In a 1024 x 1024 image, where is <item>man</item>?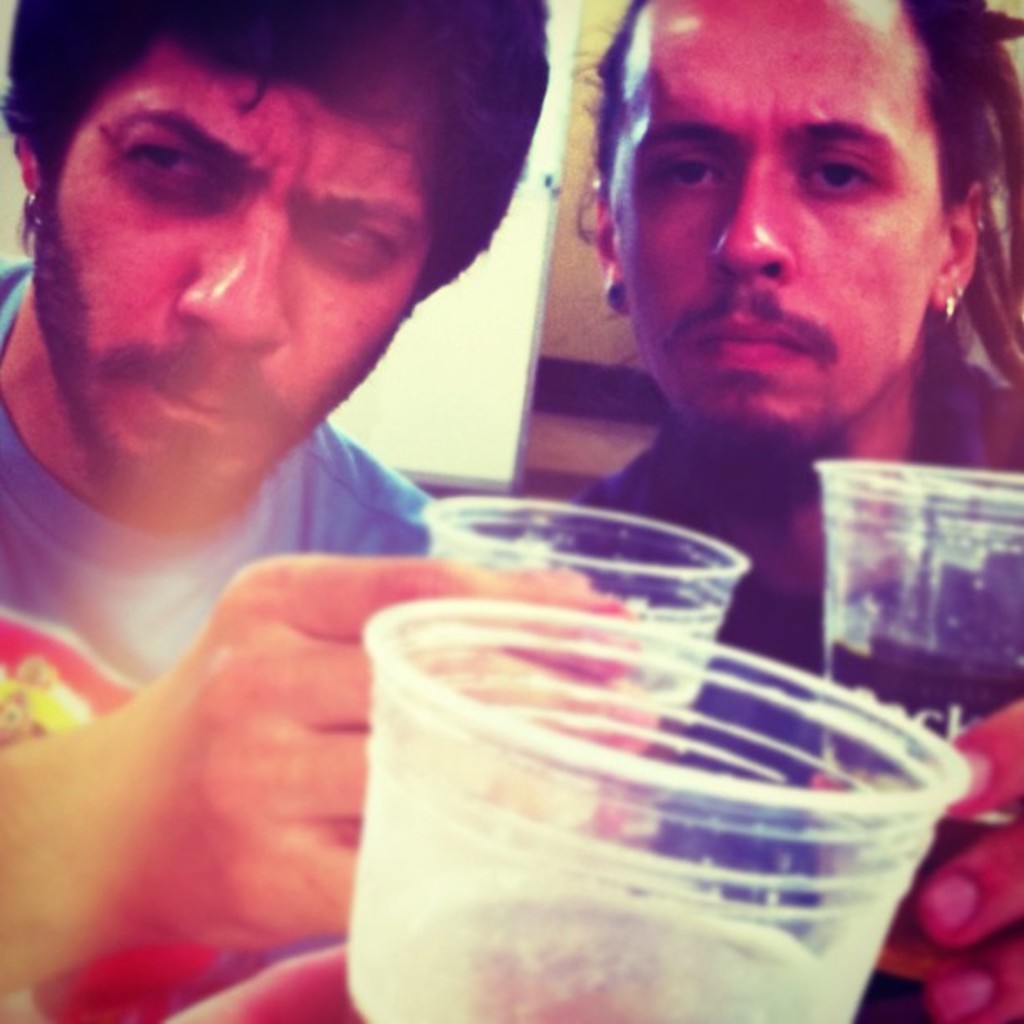
0, 0, 664, 1022.
